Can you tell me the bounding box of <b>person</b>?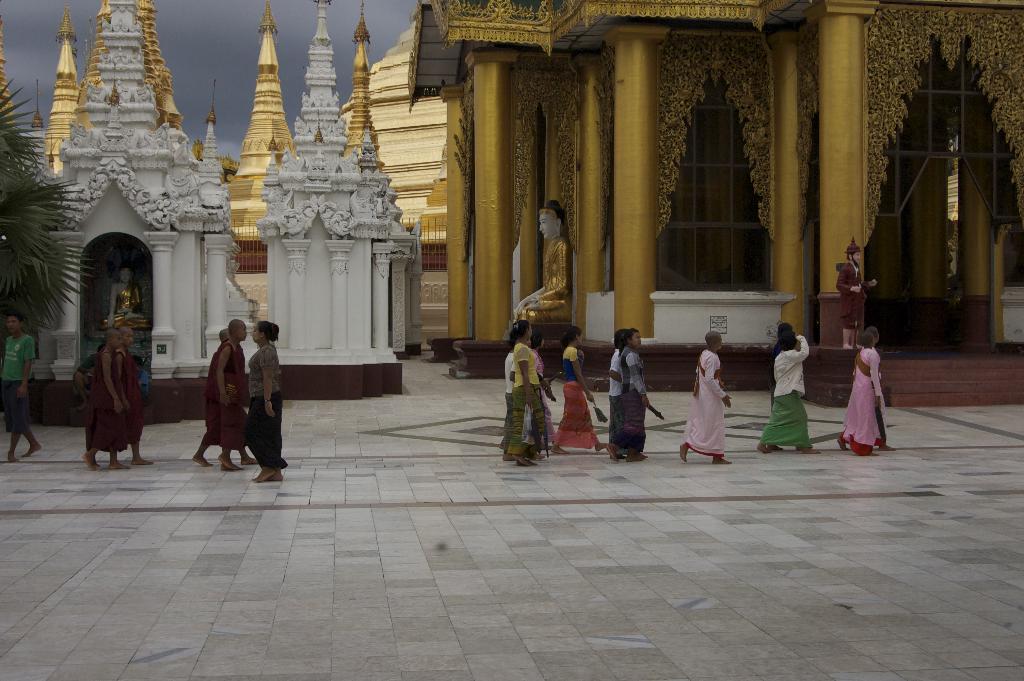
<box>558,323,601,455</box>.
